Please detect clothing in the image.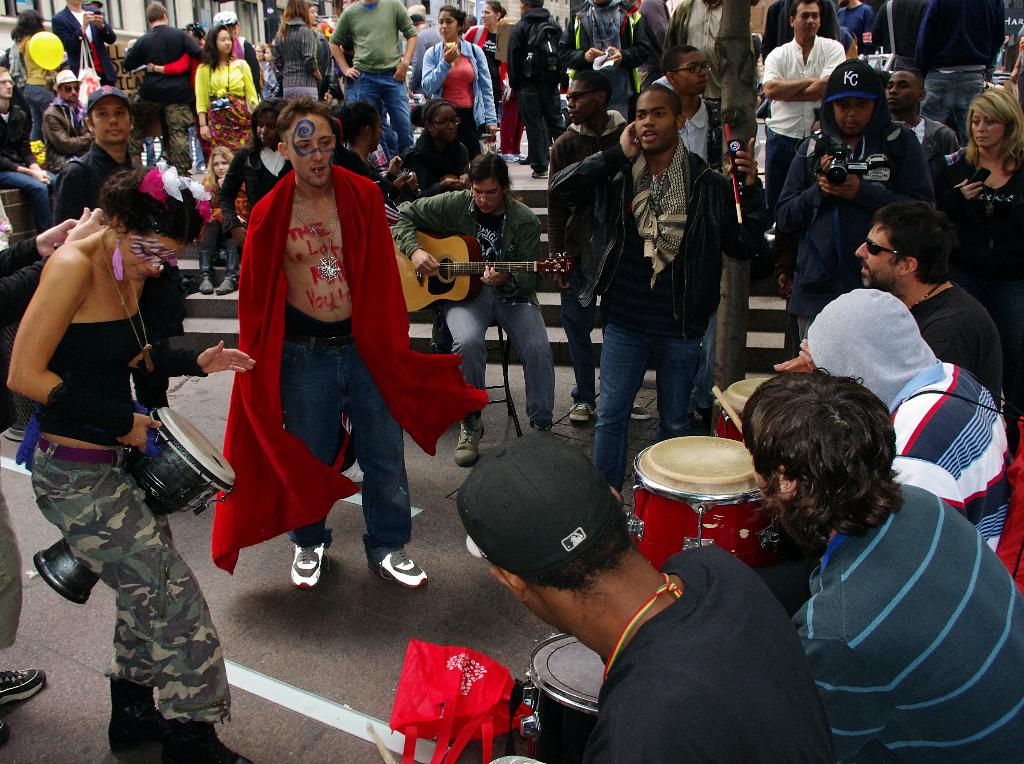
<box>763,107,926,341</box>.
